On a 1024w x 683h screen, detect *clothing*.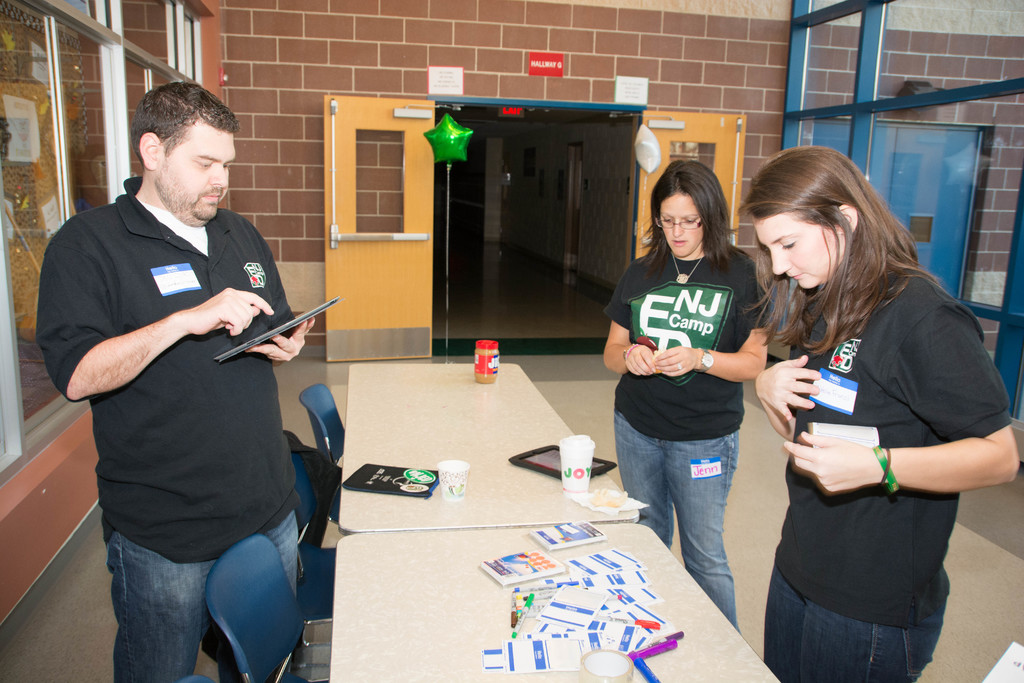
BBox(600, 247, 775, 629).
